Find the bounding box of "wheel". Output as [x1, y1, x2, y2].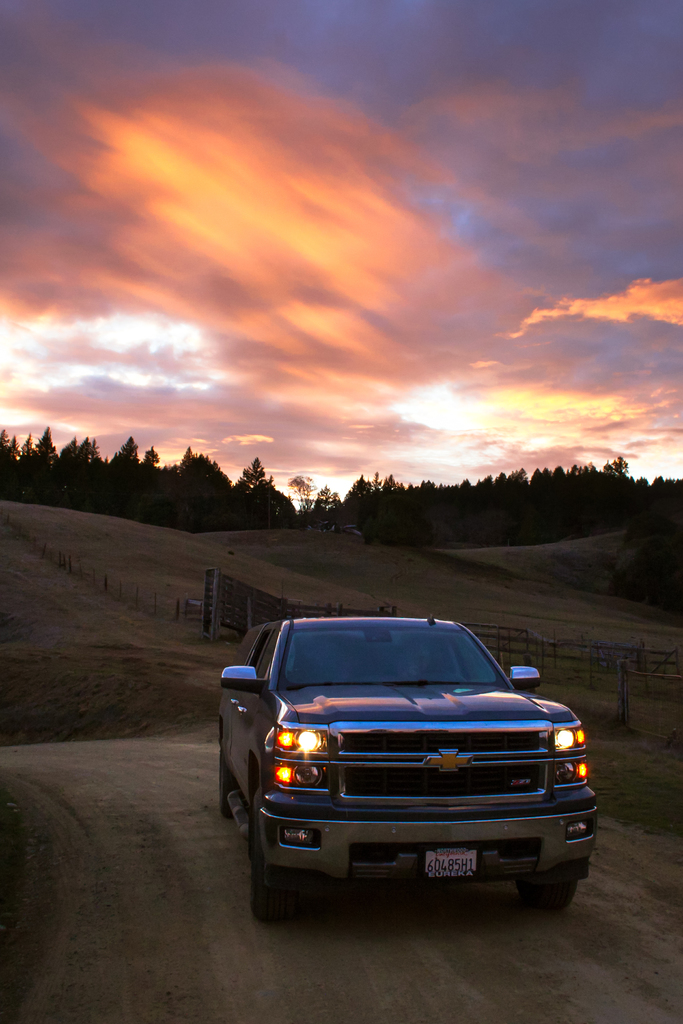
[516, 872, 588, 916].
